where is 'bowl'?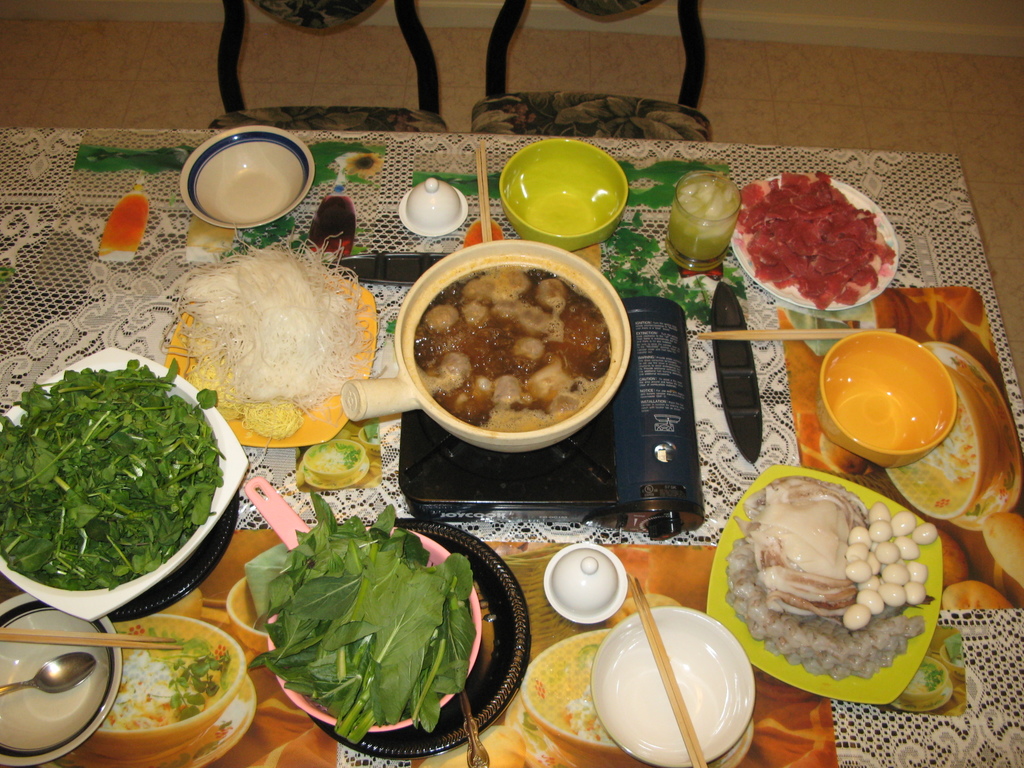
BBox(111, 492, 242, 620).
